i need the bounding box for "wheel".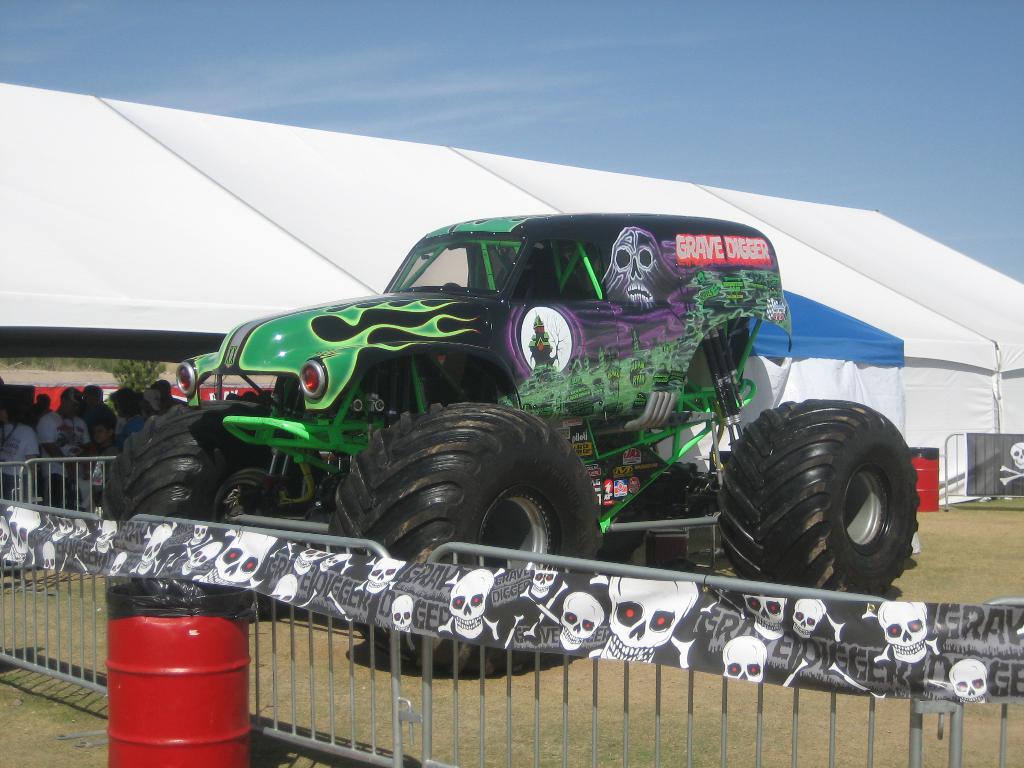
Here it is: [x1=728, y1=397, x2=918, y2=584].
